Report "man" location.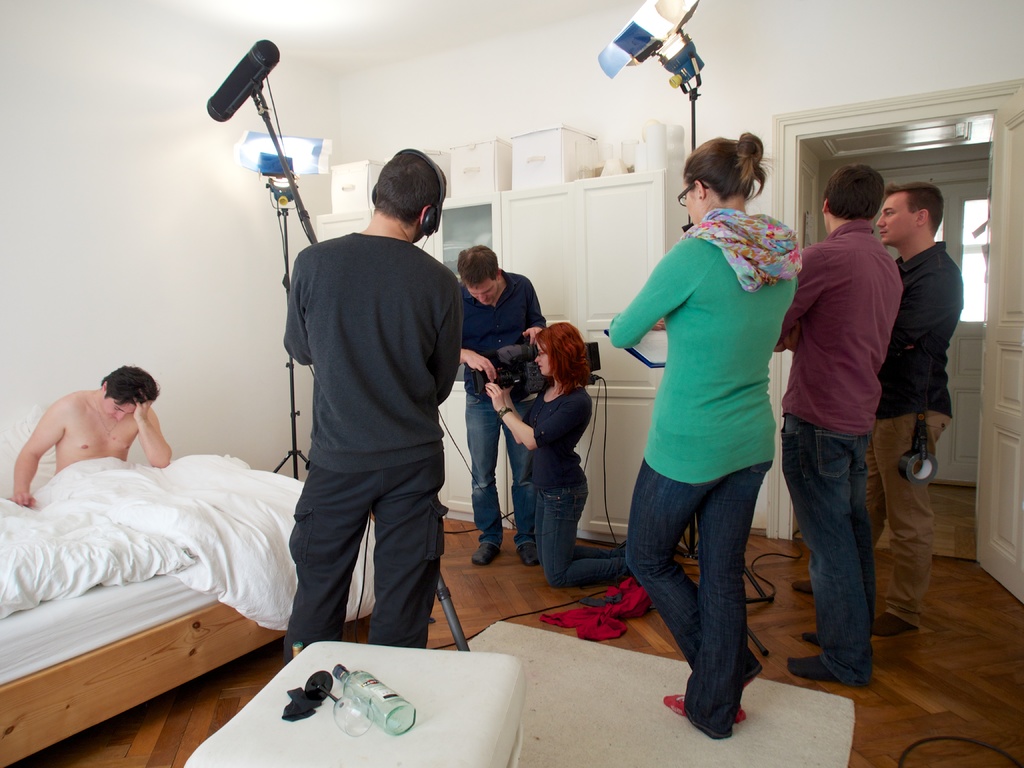
Report: rect(281, 145, 465, 666).
